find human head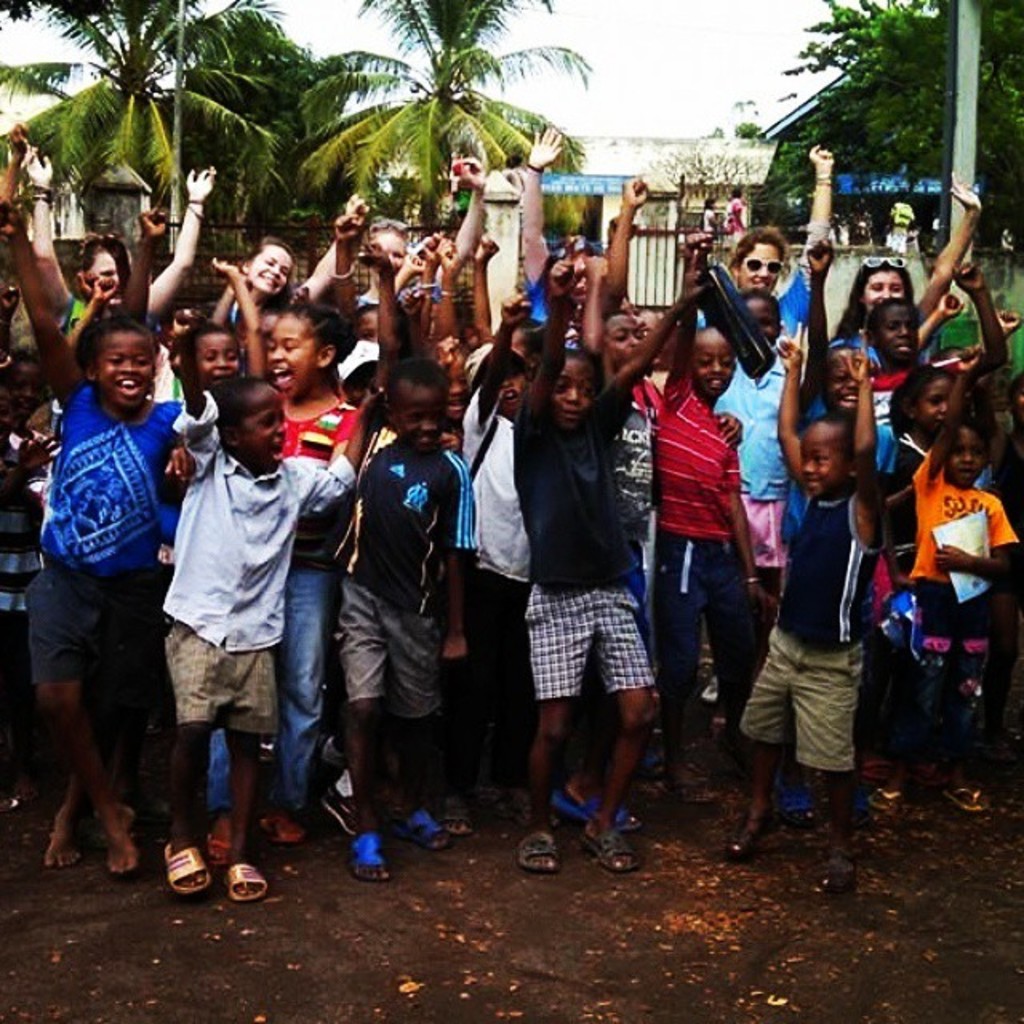
select_region(629, 309, 664, 368)
